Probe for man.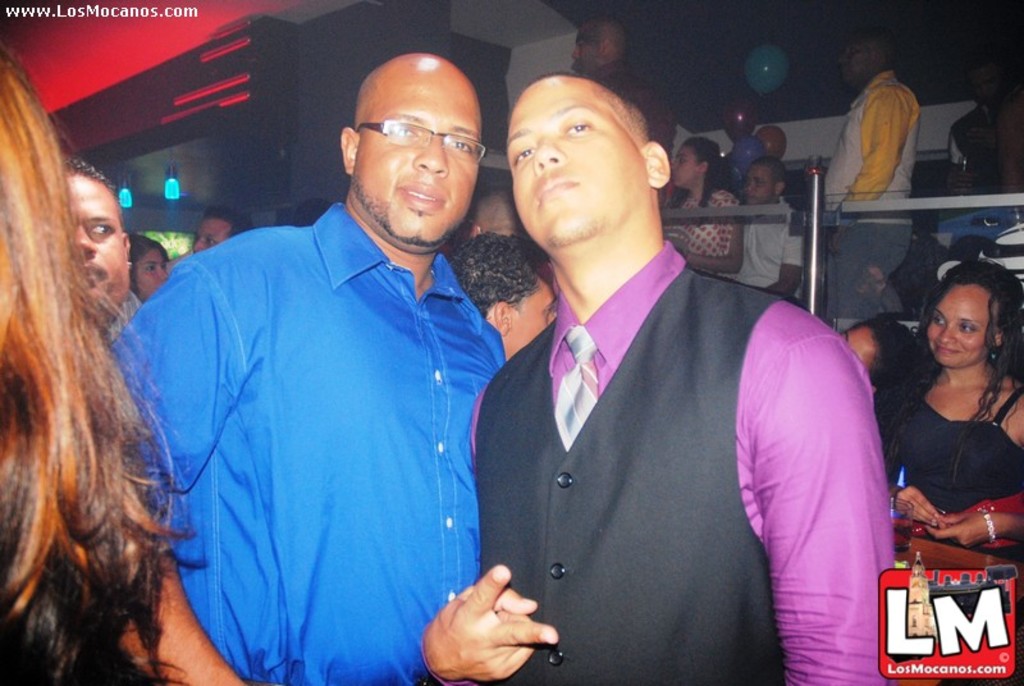
Probe result: bbox=[447, 230, 564, 363].
